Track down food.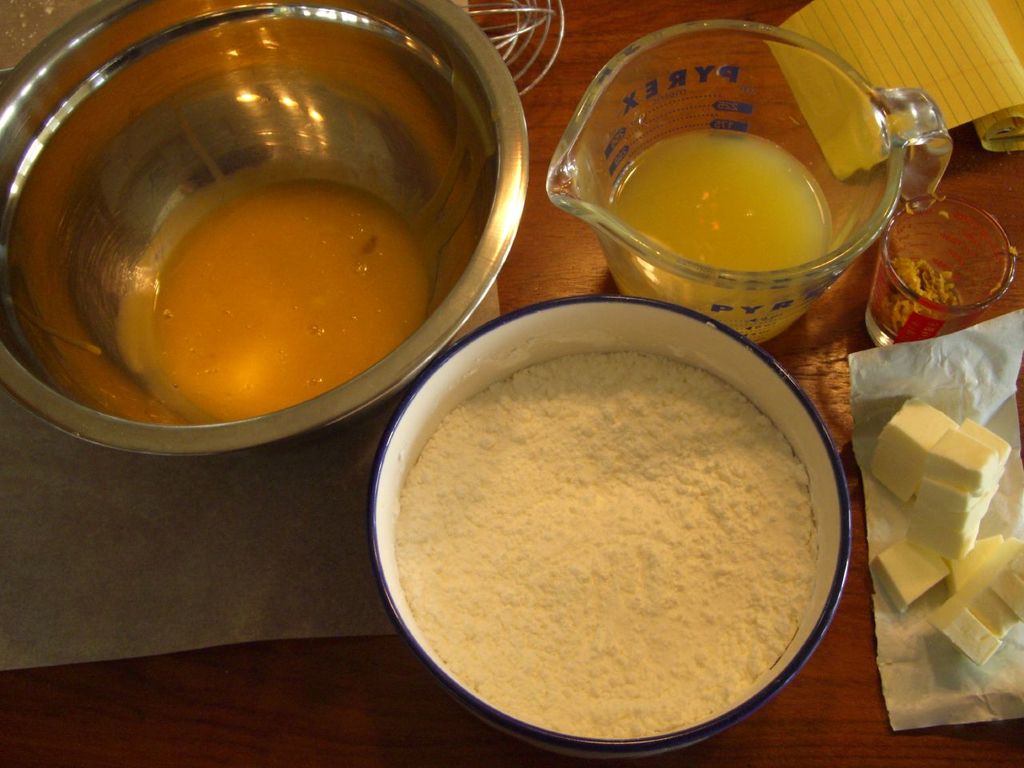
Tracked to [left=605, top=130, right=836, bottom=346].
